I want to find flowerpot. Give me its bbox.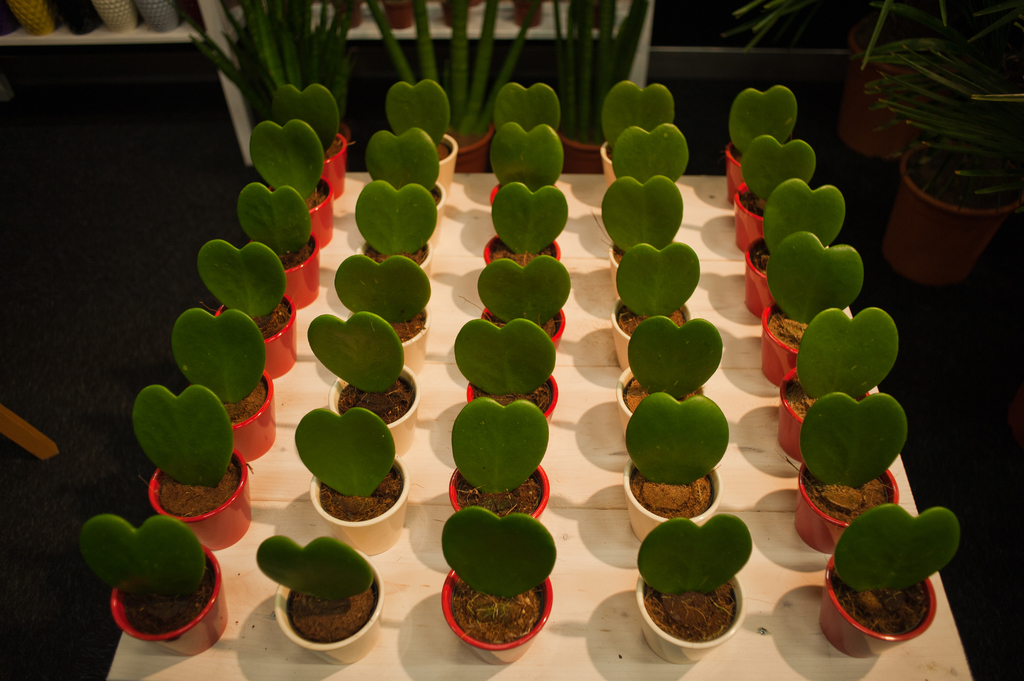
(x1=500, y1=113, x2=553, y2=159).
